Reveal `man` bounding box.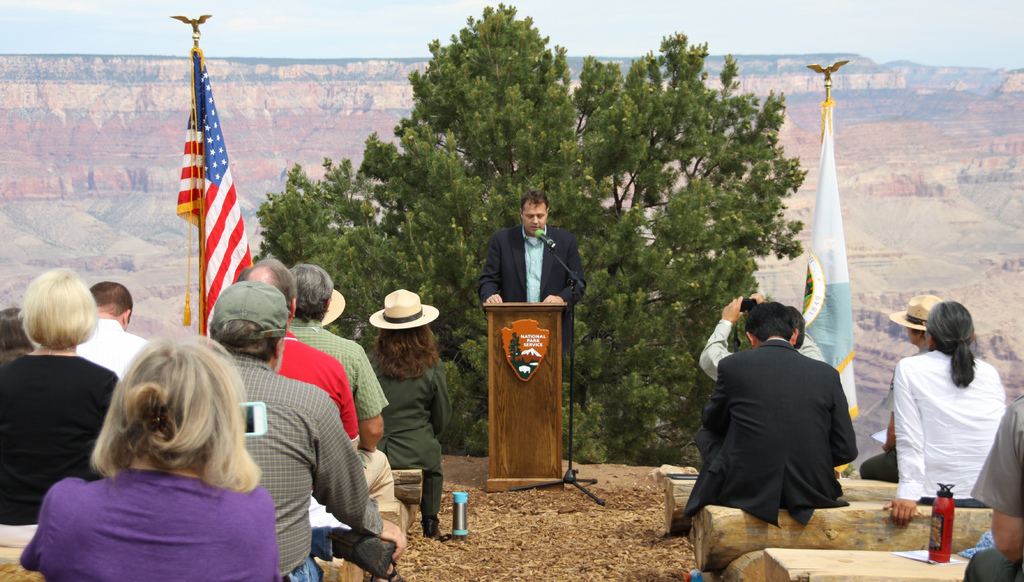
Revealed: pyautogui.locateOnScreen(207, 280, 394, 581).
